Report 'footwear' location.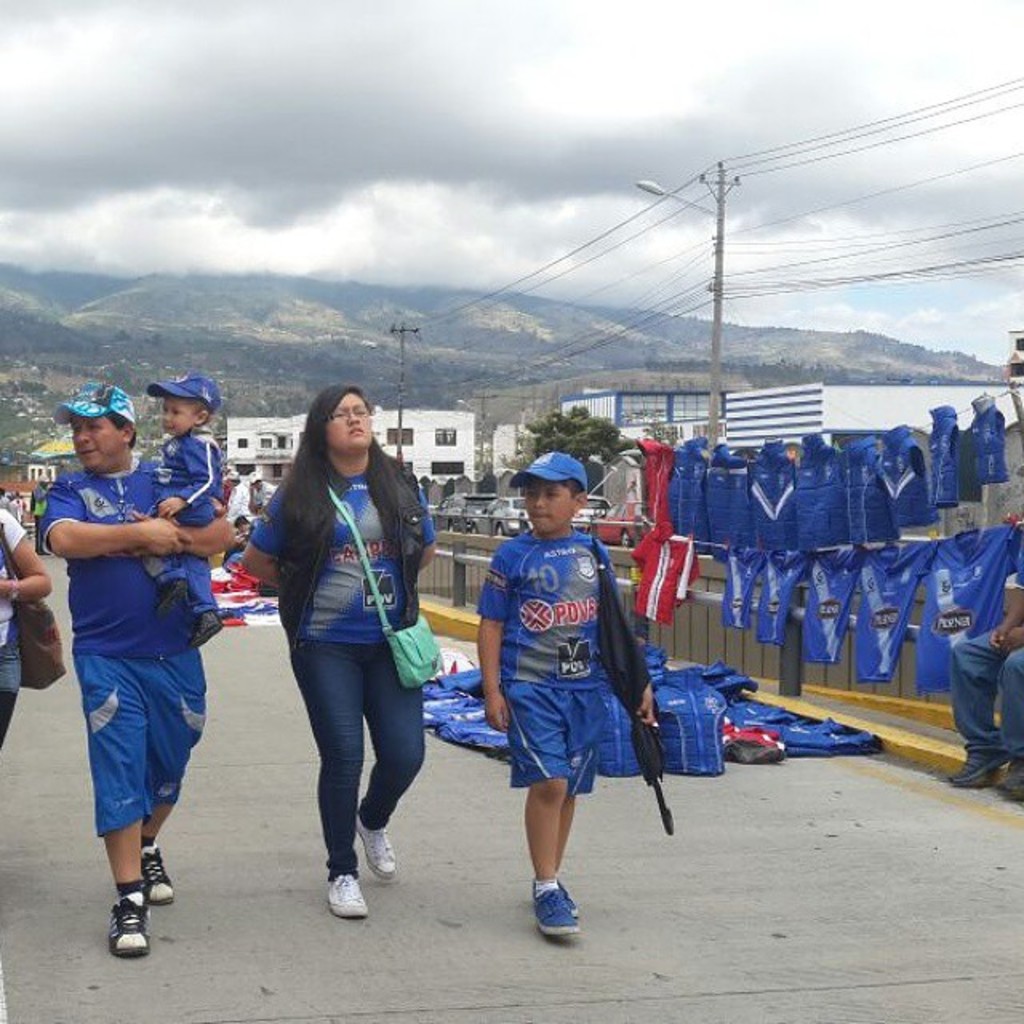
Report: (x1=109, y1=882, x2=152, y2=955).
